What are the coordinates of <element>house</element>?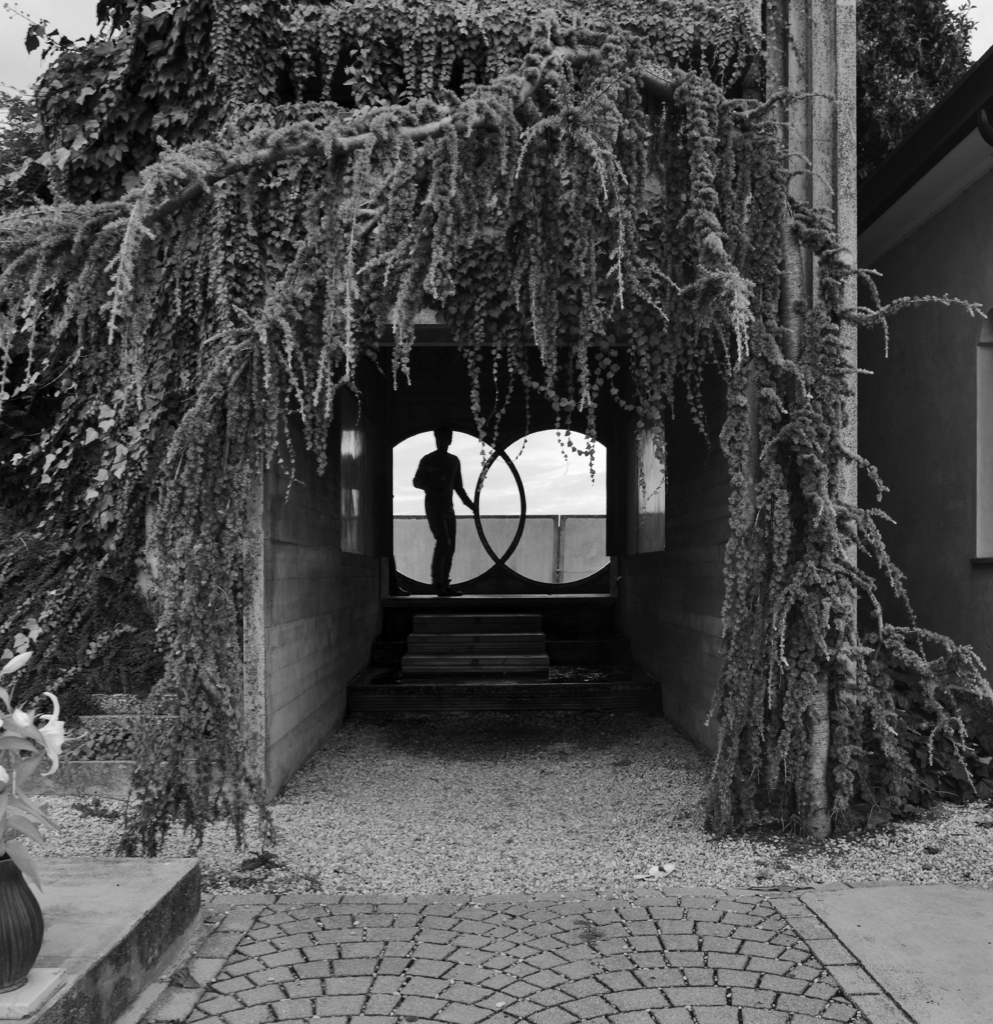
bbox(855, 45, 992, 789).
